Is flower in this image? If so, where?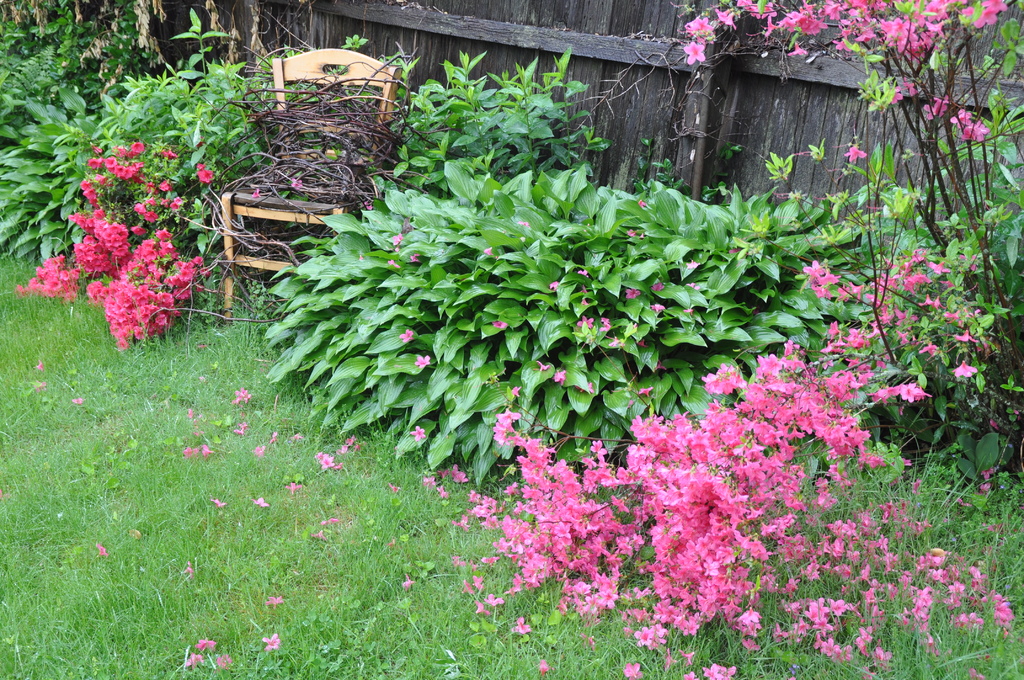
Yes, at [842, 147, 868, 164].
